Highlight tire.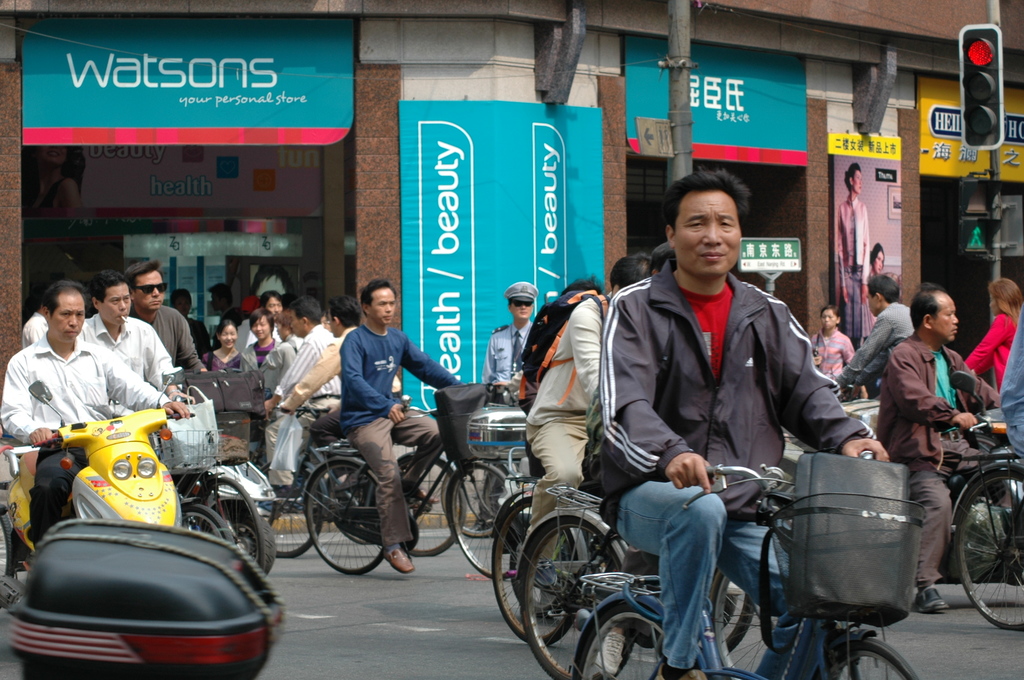
Highlighted region: 394 455 465 558.
